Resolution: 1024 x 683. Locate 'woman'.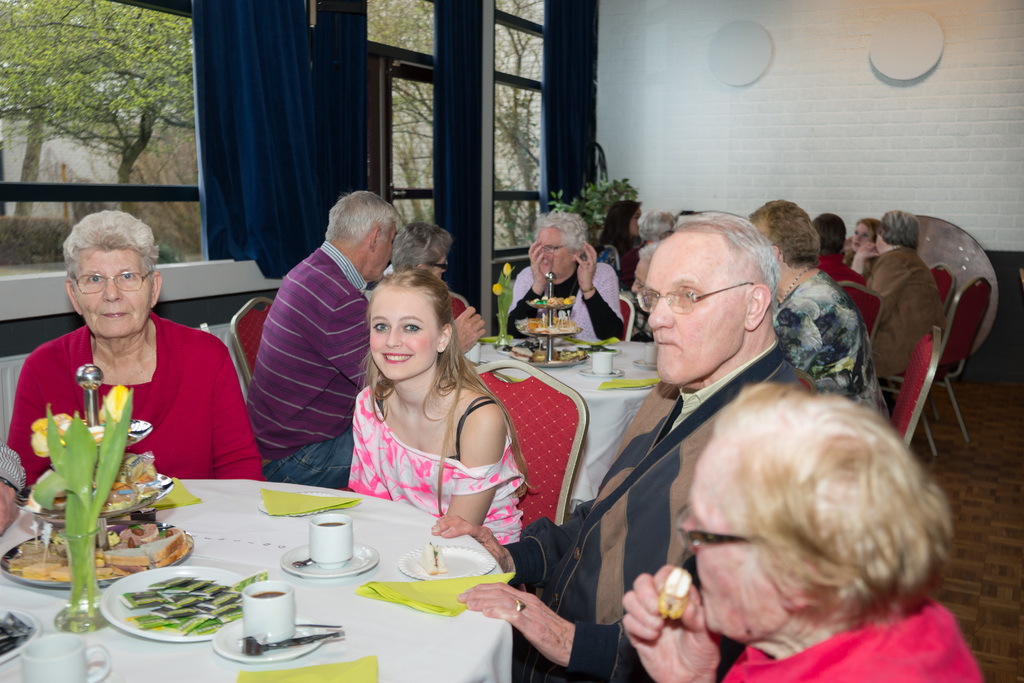
[x1=600, y1=195, x2=644, y2=283].
